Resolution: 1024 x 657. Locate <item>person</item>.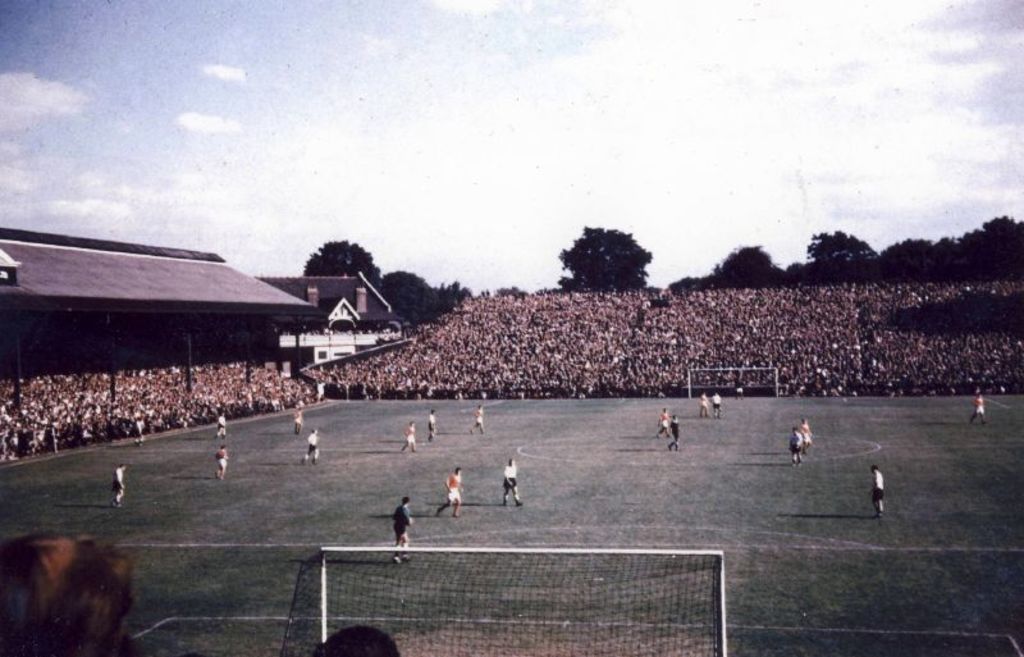
(left=972, top=388, right=982, bottom=420).
